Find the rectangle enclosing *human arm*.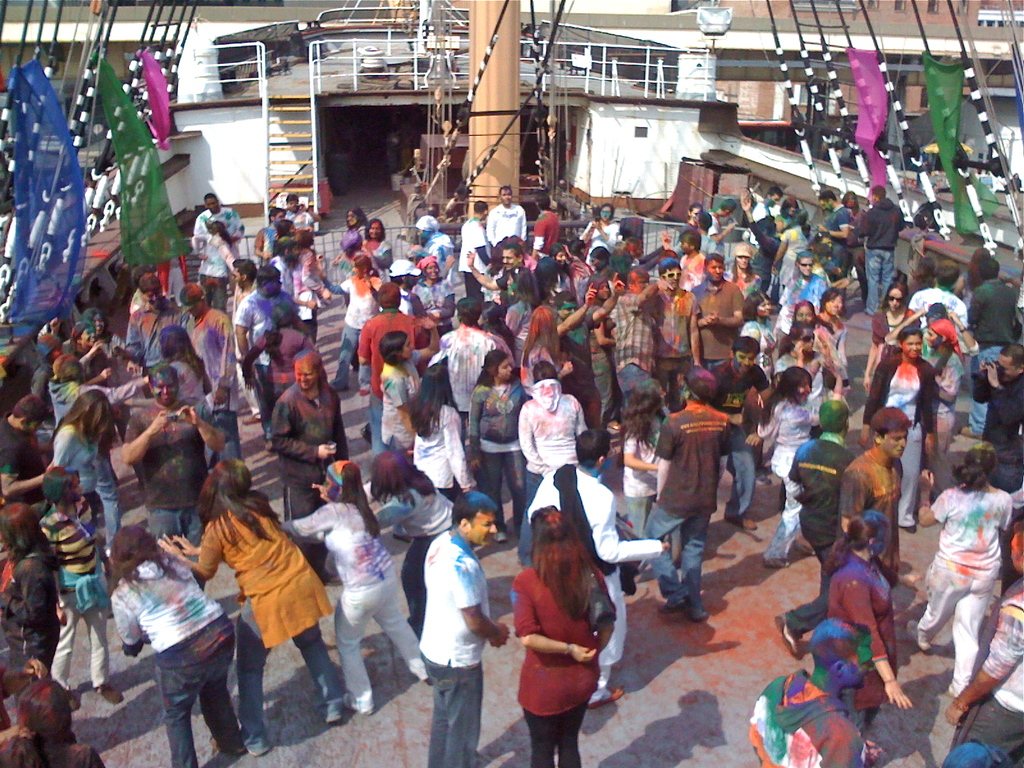
bbox(620, 431, 655, 478).
